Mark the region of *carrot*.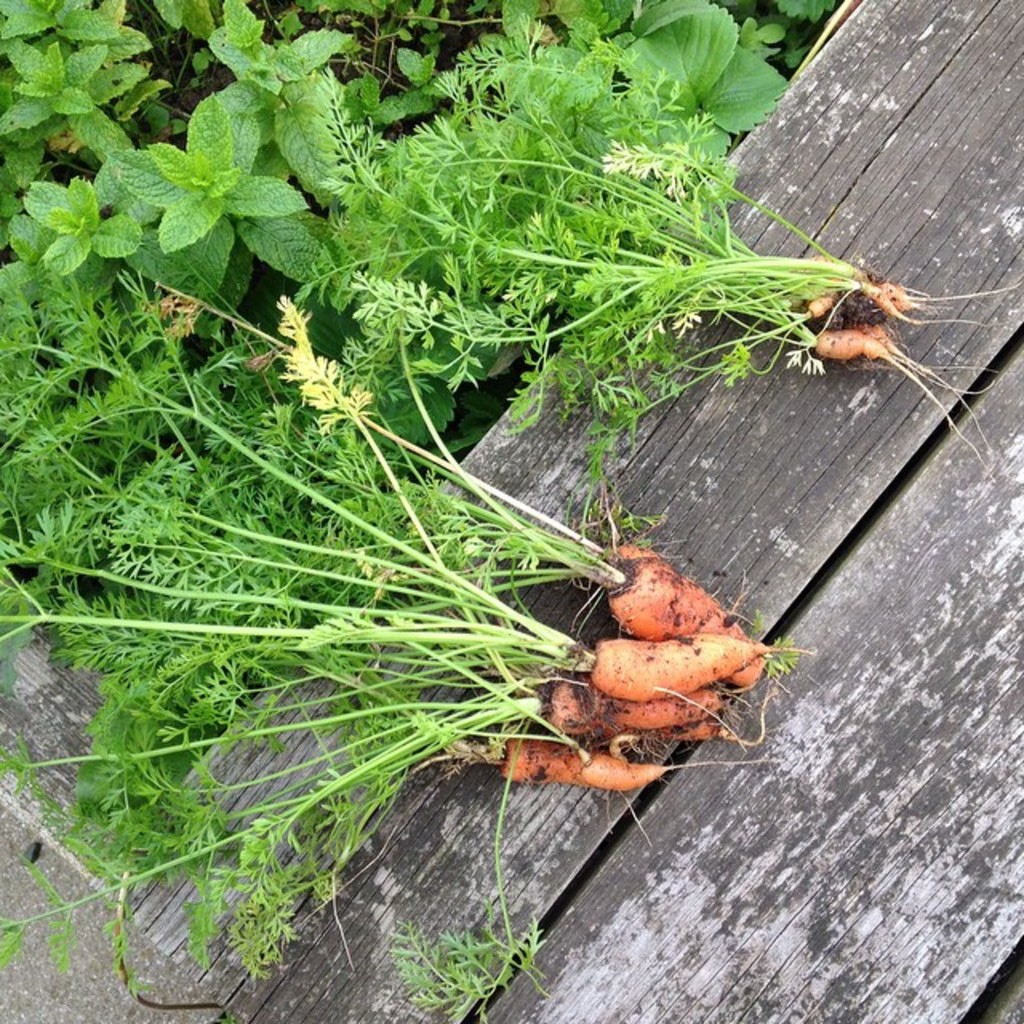
Region: left=539, top=693, right=720, bottom=744.
